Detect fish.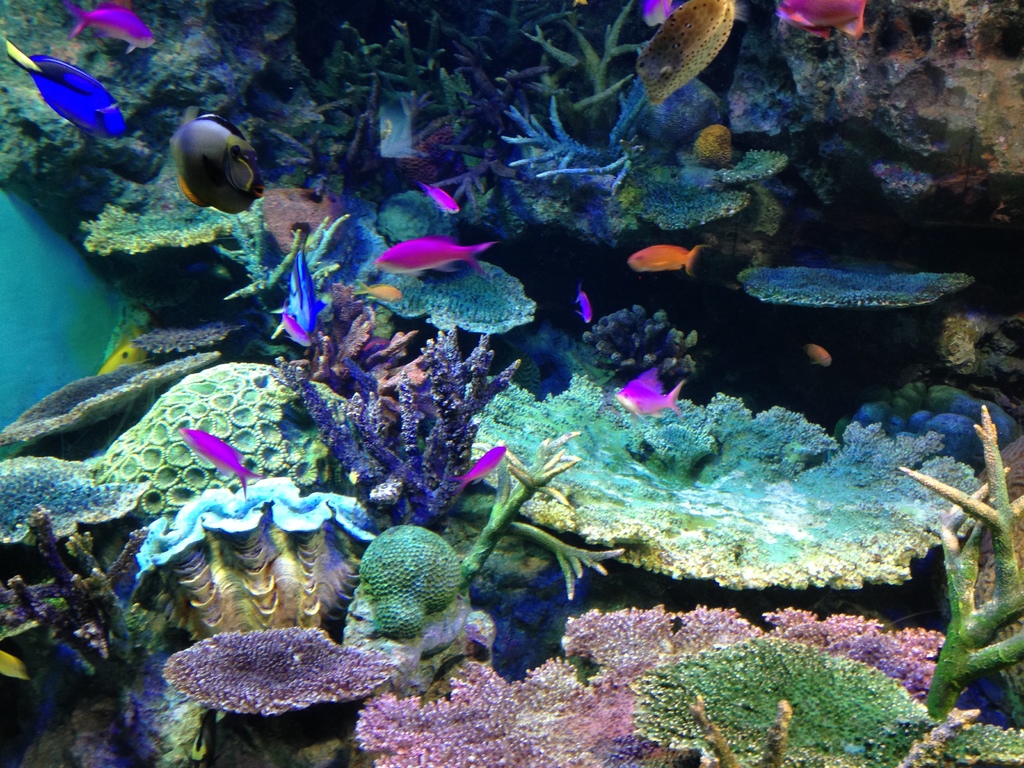
Detected at <bbox>619, 227, 724, 286</bbox>.
